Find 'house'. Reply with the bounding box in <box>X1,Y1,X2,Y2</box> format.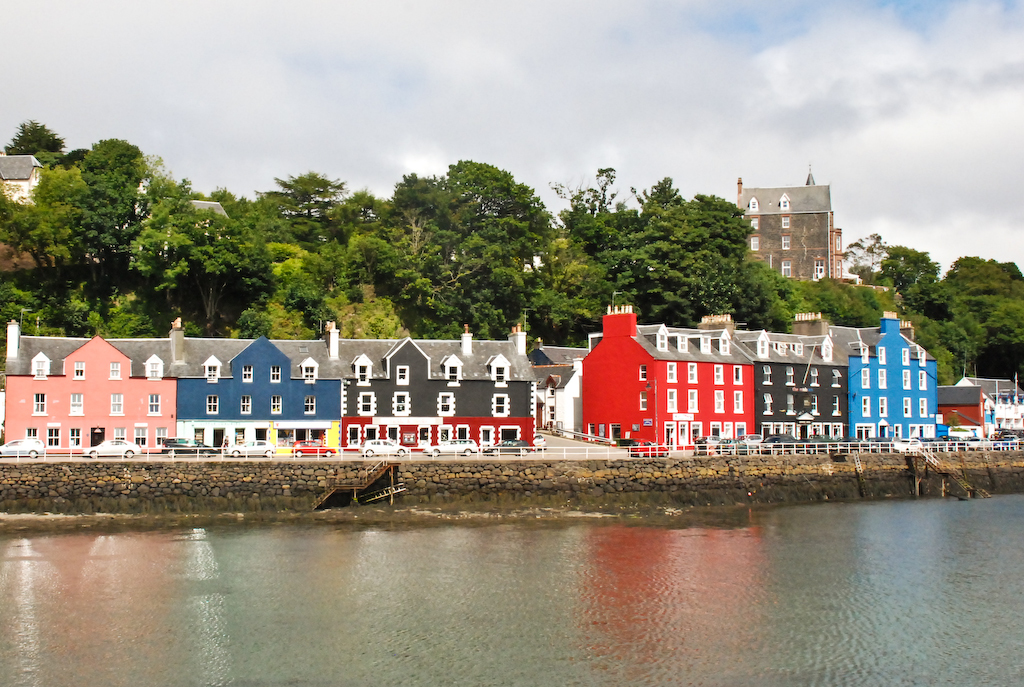
<box>731,322,853,451</box>.
